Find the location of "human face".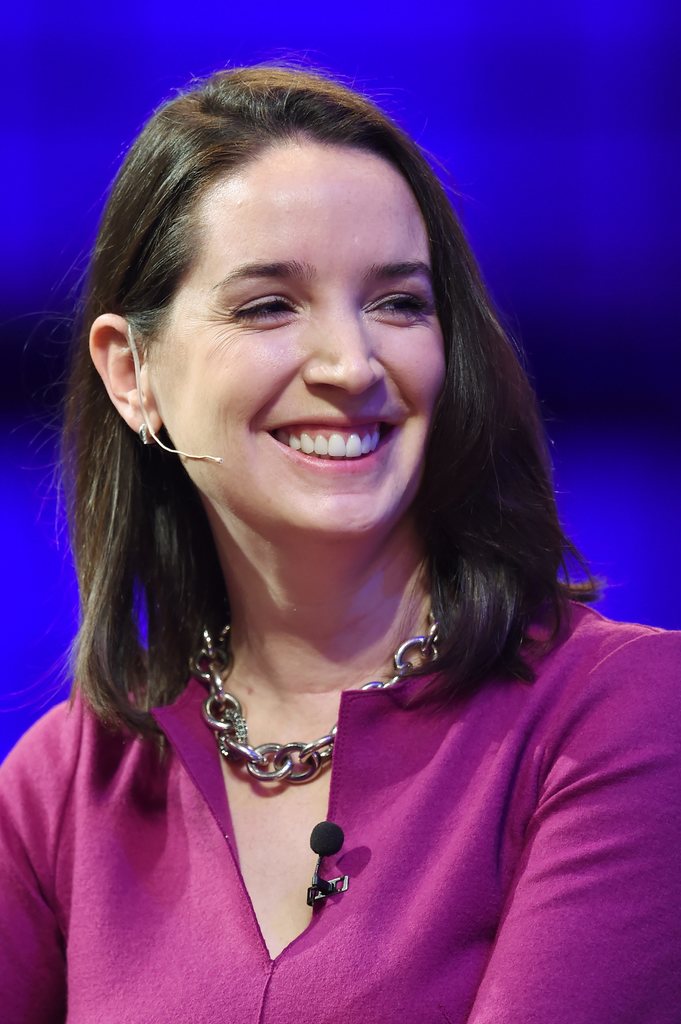
Location: x1=140 y1=125 x2=452 y2=547.
